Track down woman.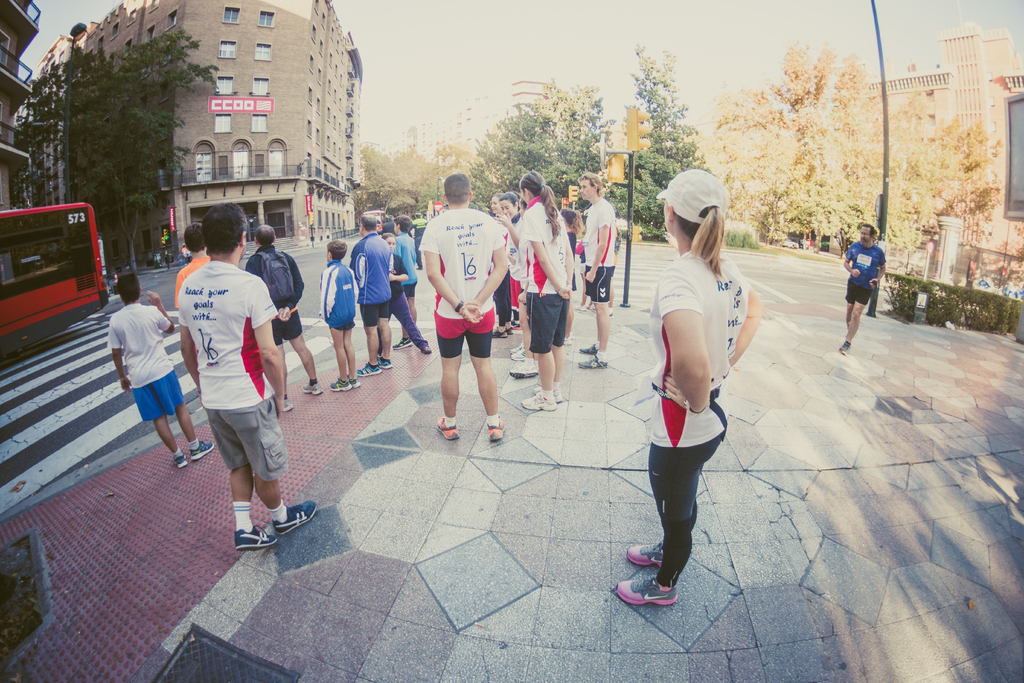
Tracked to [left=490, top=192, right=502, bottom=222].
